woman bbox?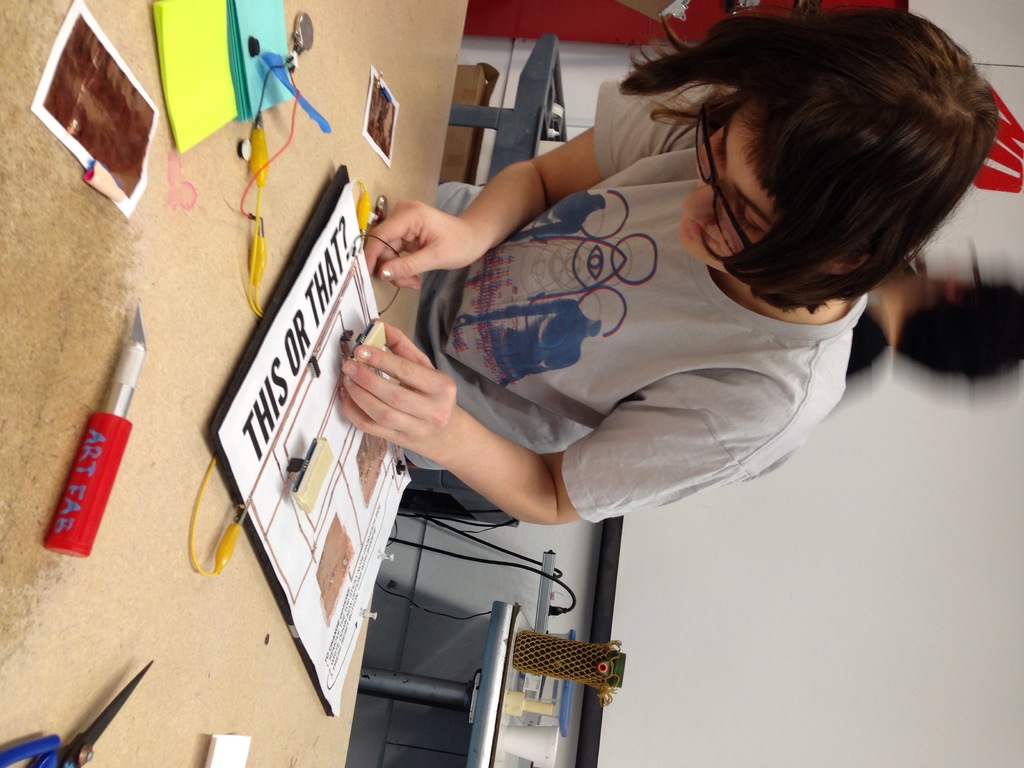
257/35/966/650
